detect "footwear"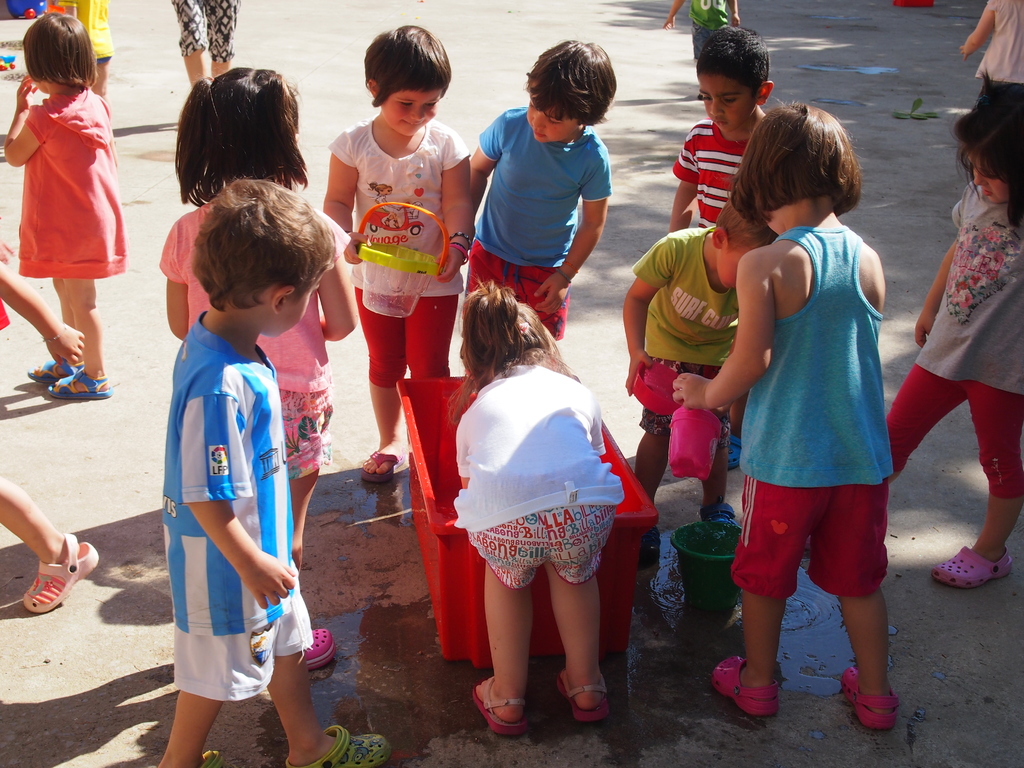
rect(307, 631, 330, 673)
